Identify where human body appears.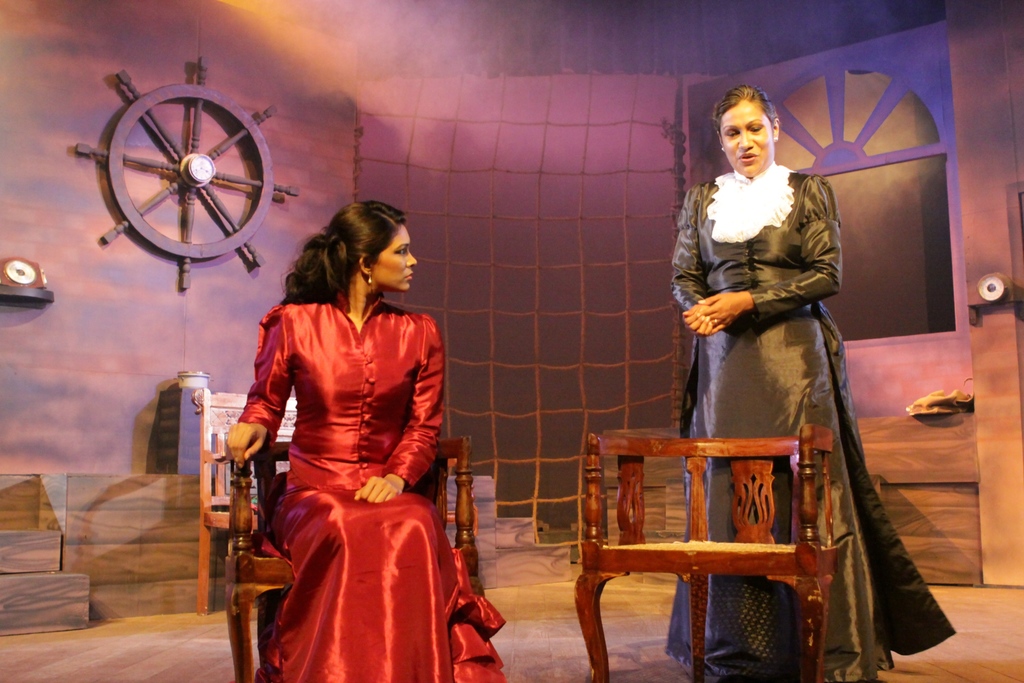
Appears at select_region(662, 86, 957, 682).
